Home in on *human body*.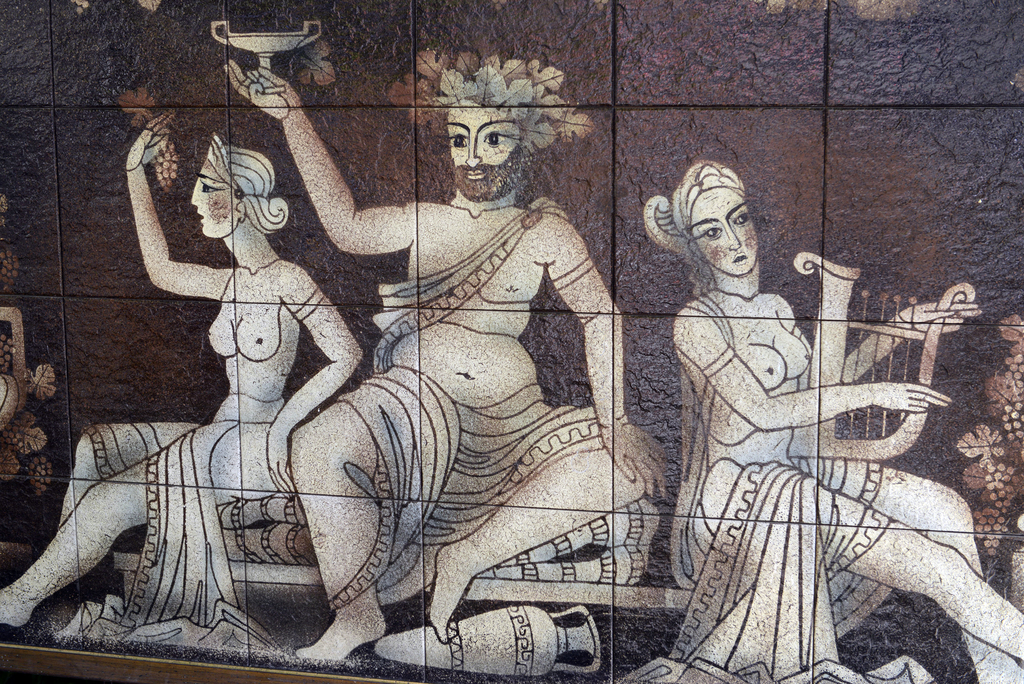
Homed in at detection(220, 54, 666, 658).
